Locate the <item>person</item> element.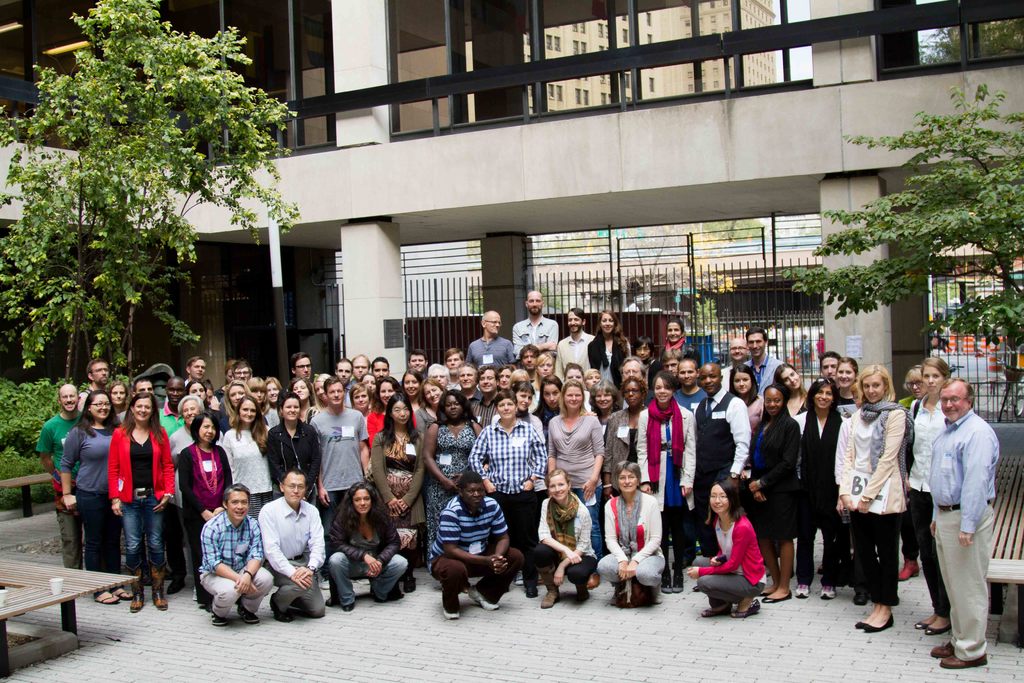
Element bbox: bbox=[531, 470, 589, 605].
